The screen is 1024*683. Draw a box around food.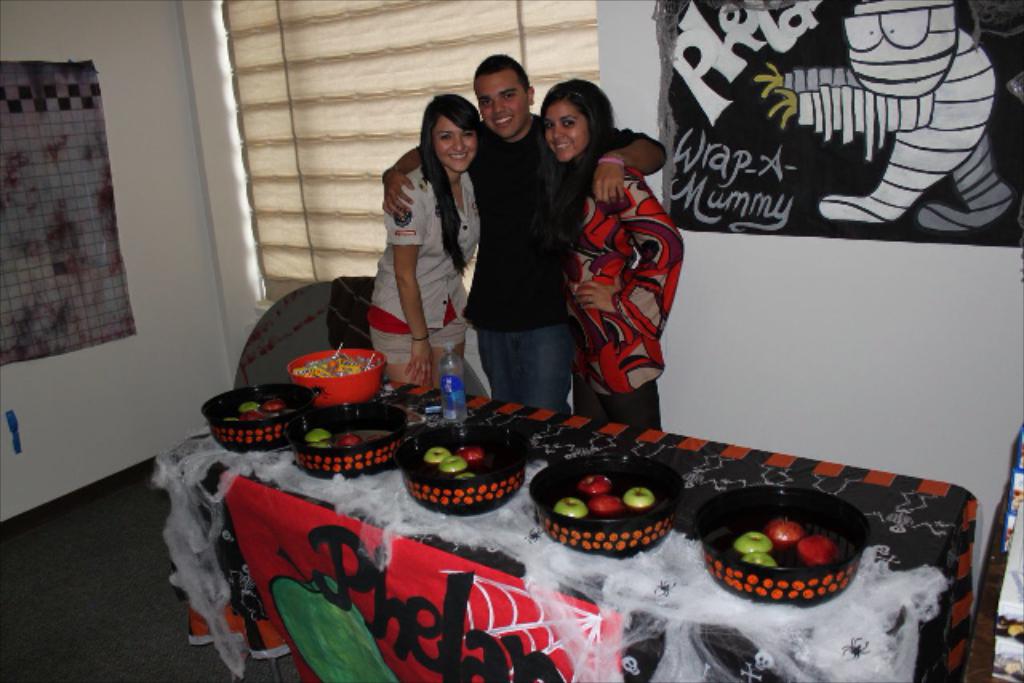
(left=307, top=419, right=358, bottom=448).
